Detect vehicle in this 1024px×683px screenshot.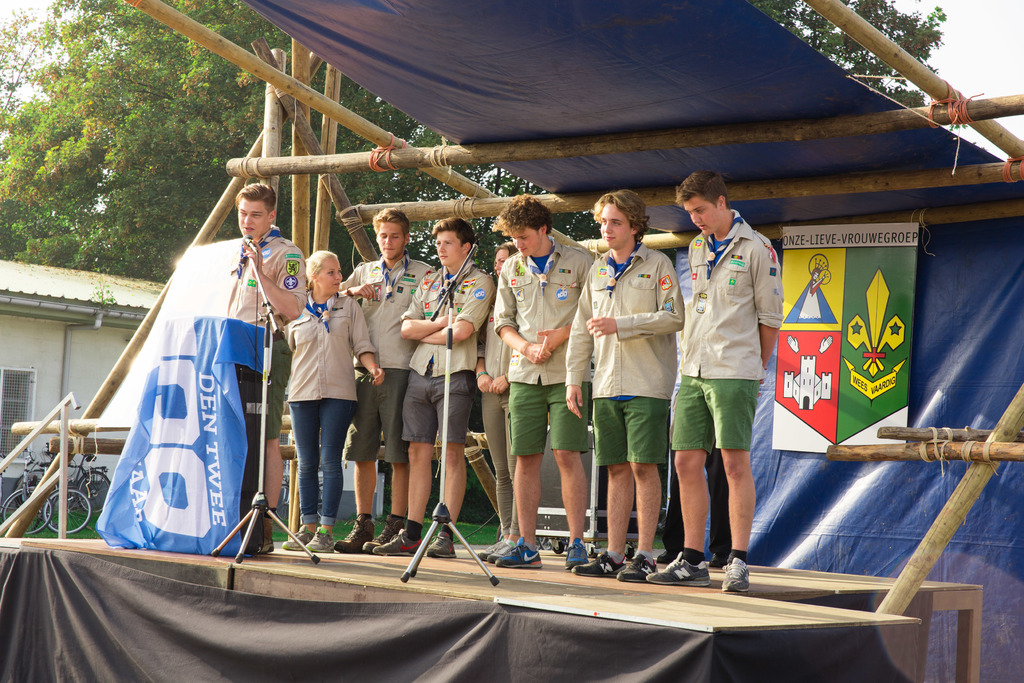
Detection: [269,477,330,522].
